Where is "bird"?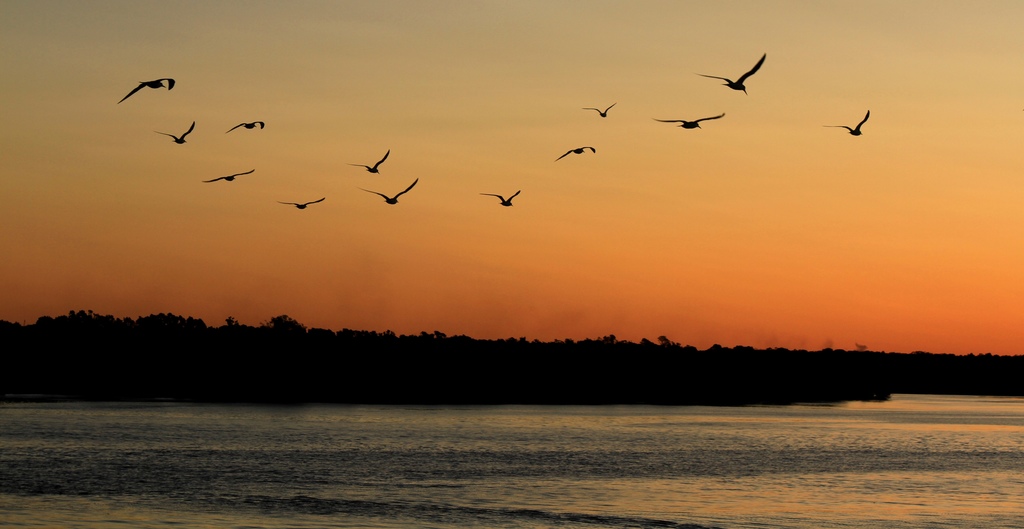
<bbox>202, 170, 257, 188</bbox>.
